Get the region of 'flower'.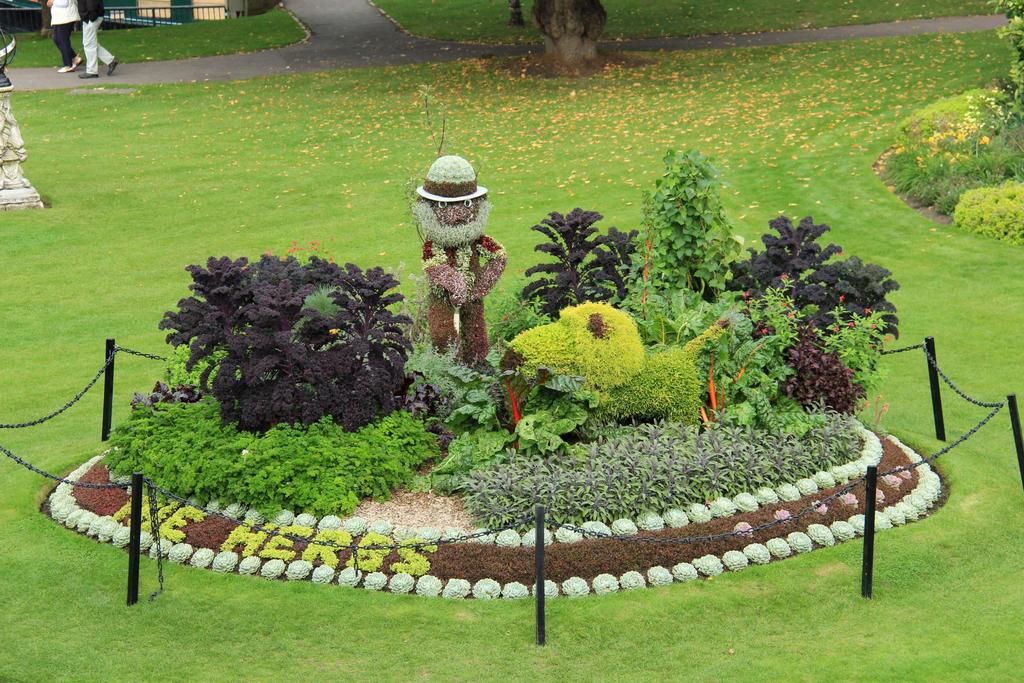
crop(786, 311, 794, 319).
